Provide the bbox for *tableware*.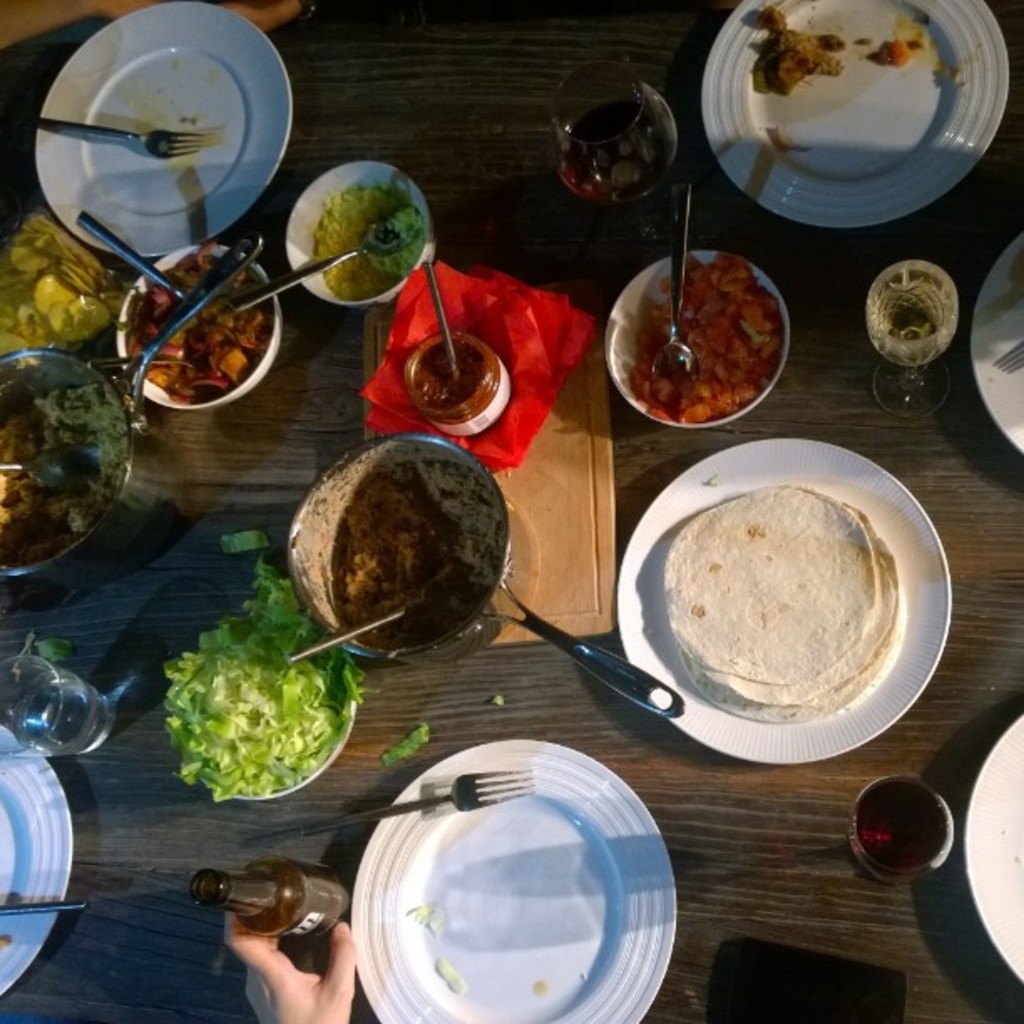
Rect(0, 726, 75, 999).
